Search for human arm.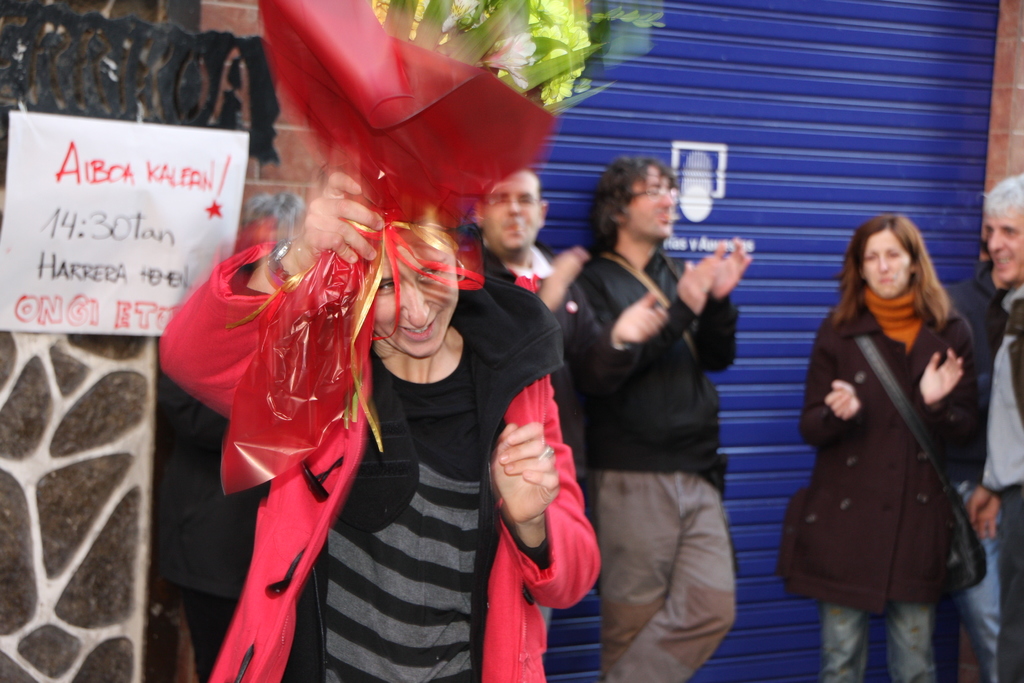
Found at <bbox>488, 416, 598, 630</bbox>.
